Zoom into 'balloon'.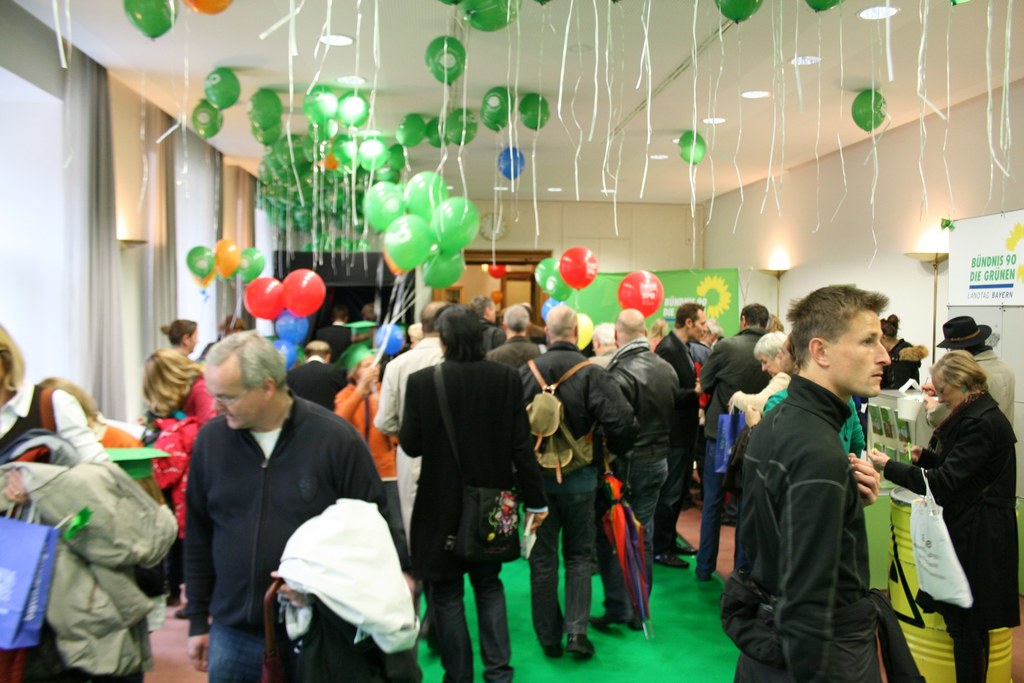
Zoom target: 202,62,243,112.
